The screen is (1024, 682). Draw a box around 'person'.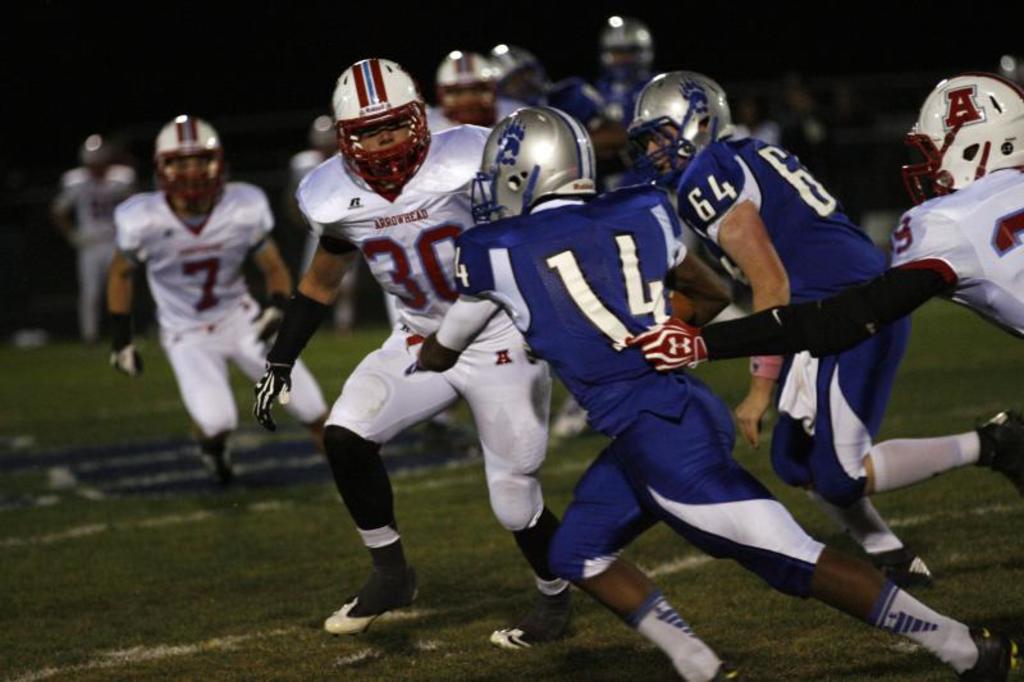
{"x1": 621, "y1": 59, "x2": 1023, "y2": 585}.
